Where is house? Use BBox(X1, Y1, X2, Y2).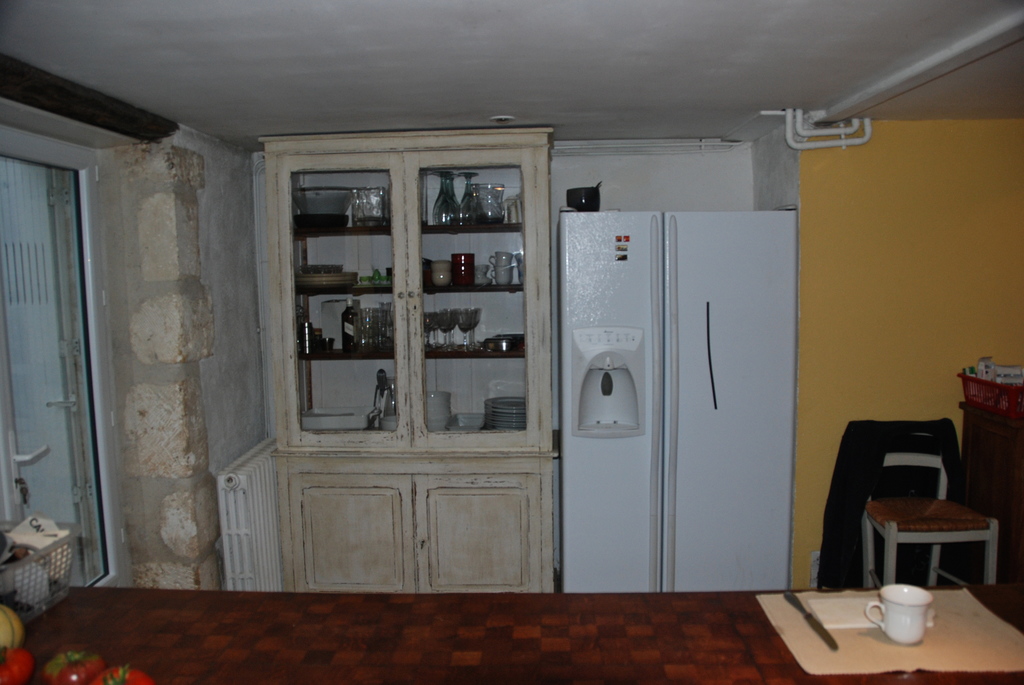
BBox(1, 0, 1019, 684).
